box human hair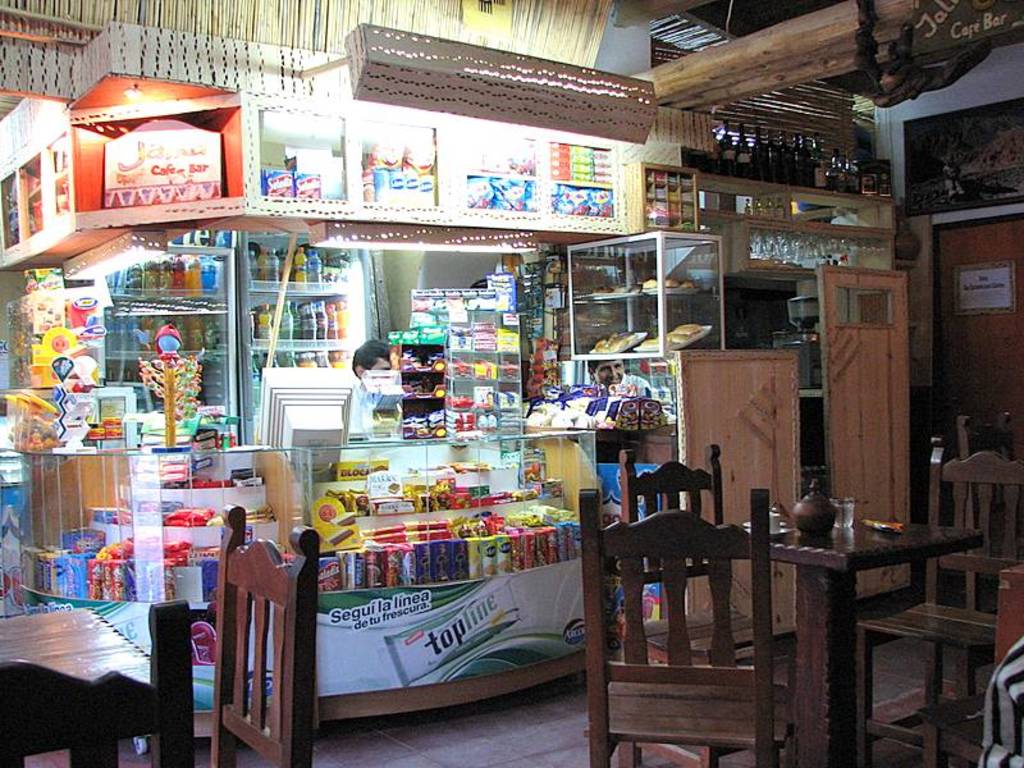
select_region(348, 338, 394, 374)
